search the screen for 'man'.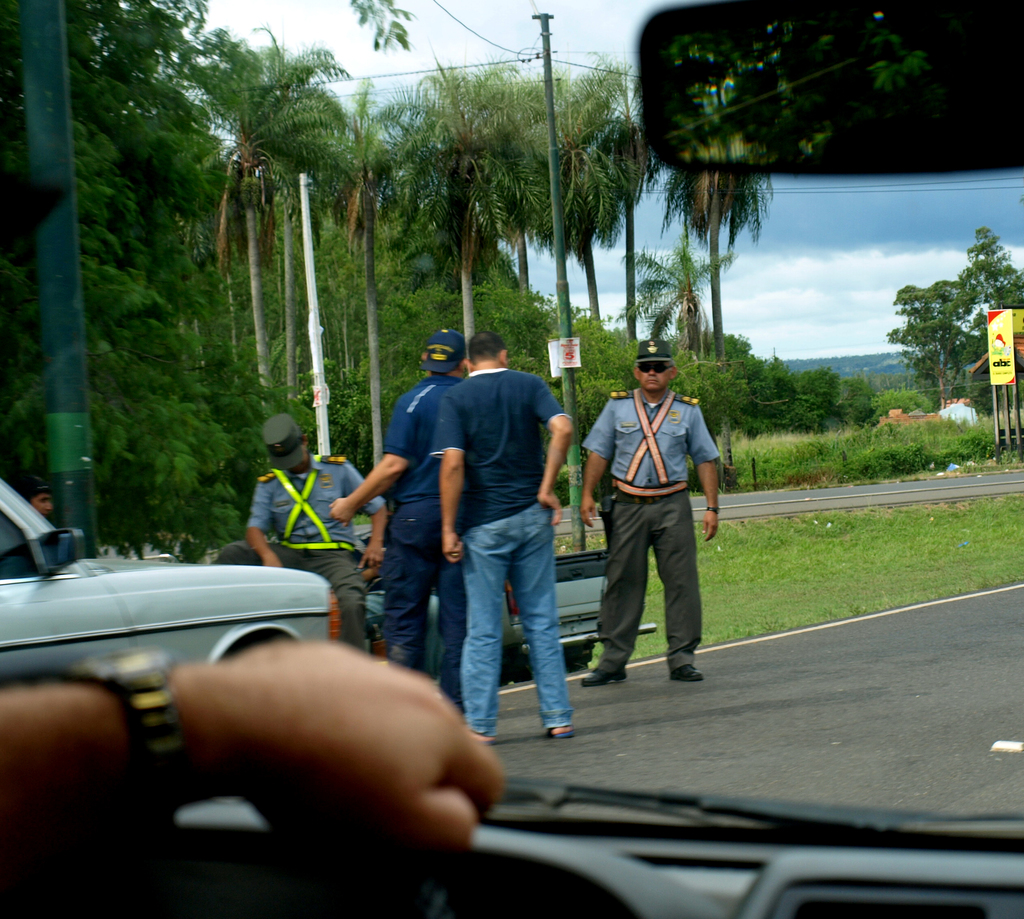
Found at left=337, top=339, right=480, bottom=706.
